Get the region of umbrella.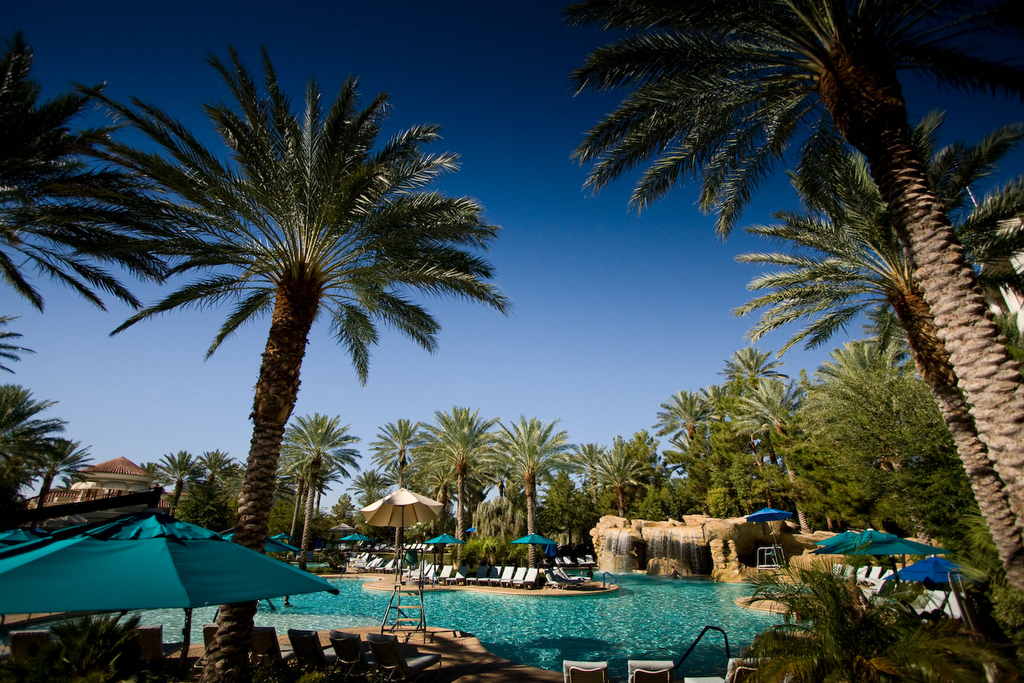
<box>464,525,481,533</box>.
